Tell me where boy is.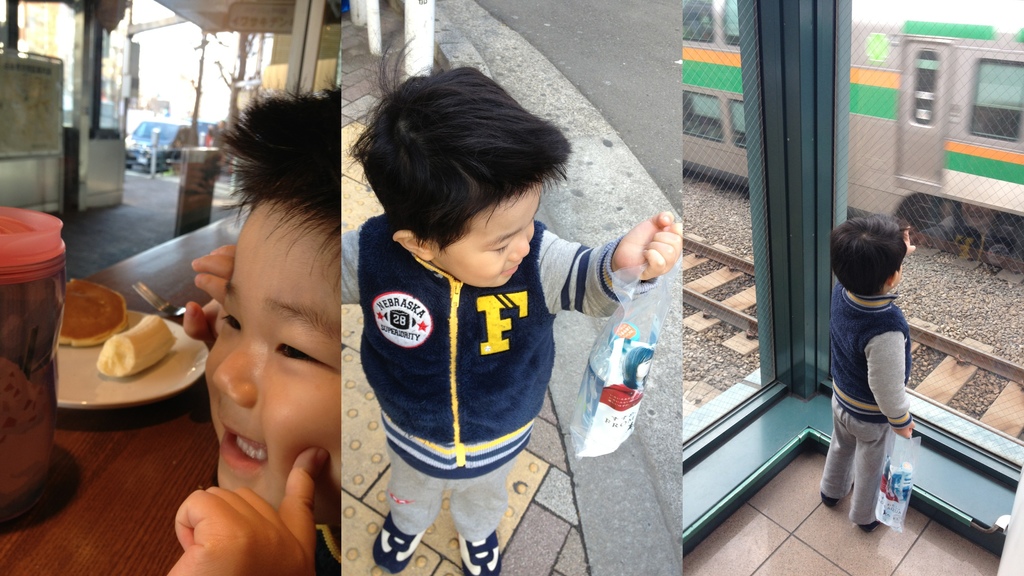
boy is at x1=166 y1=78 x2=340 y2=575.
